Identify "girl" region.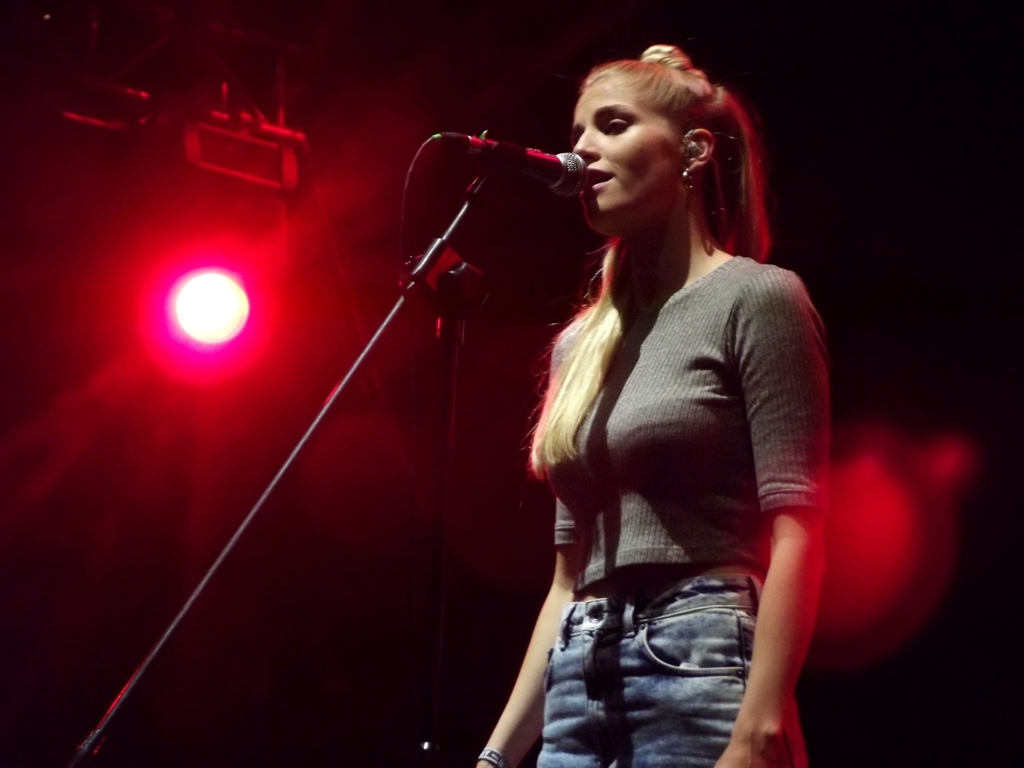
Region: <region>476, 44, 828, 767</region>.
